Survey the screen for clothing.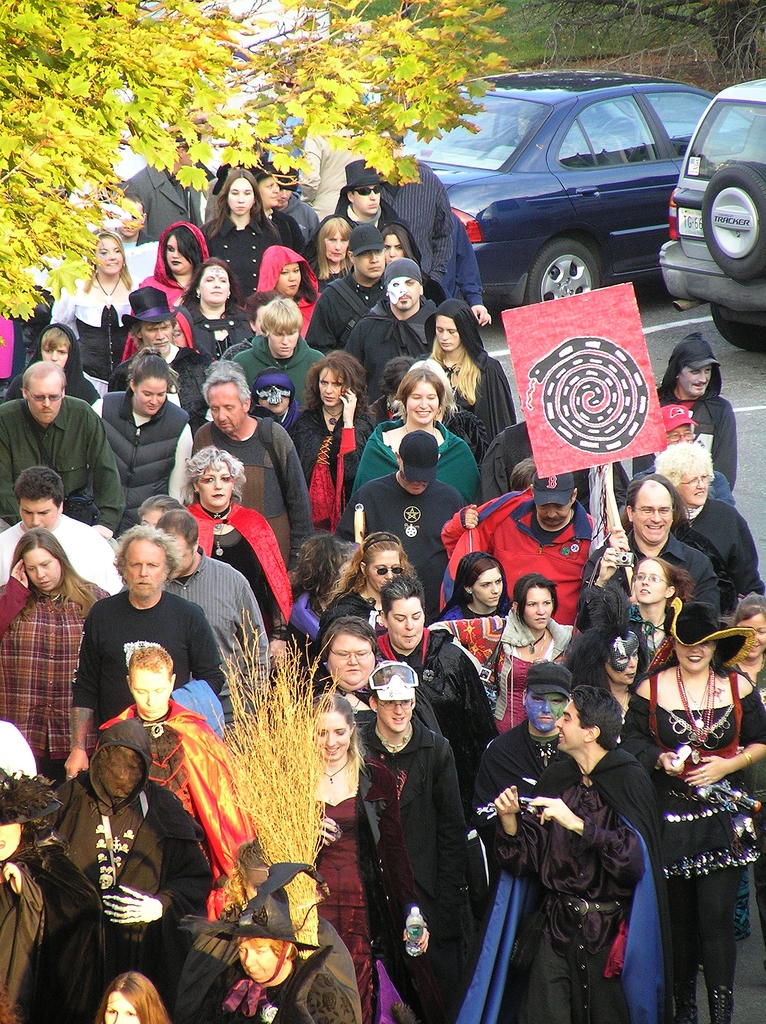
Survey found: locate(330, 478, 463, 600).
